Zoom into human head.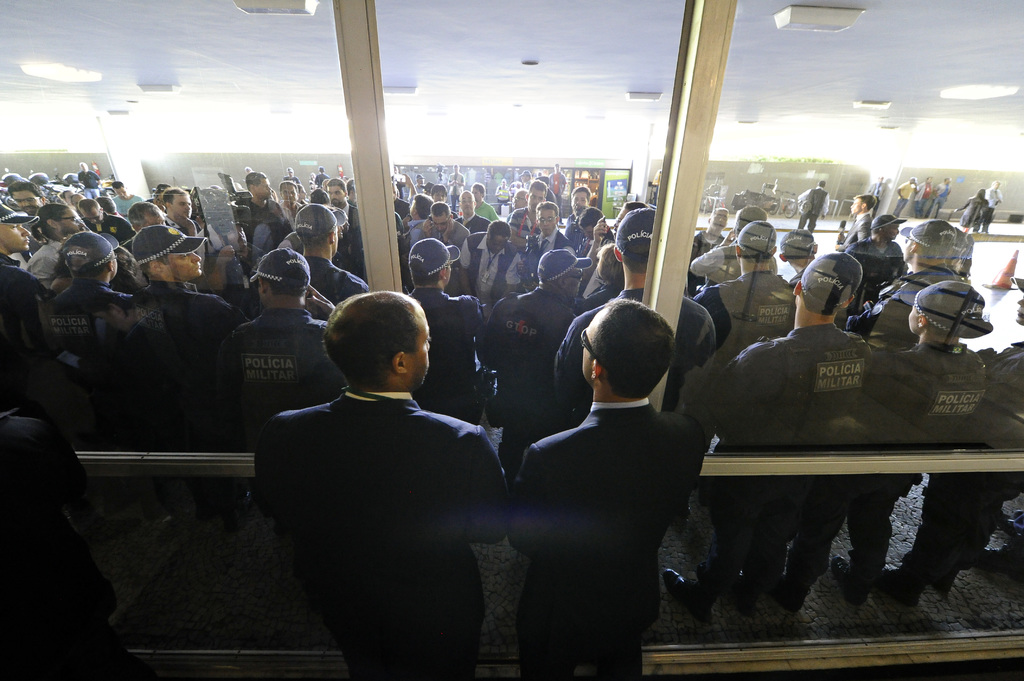
Zoom target: crop(537, 250, 586, 297).
